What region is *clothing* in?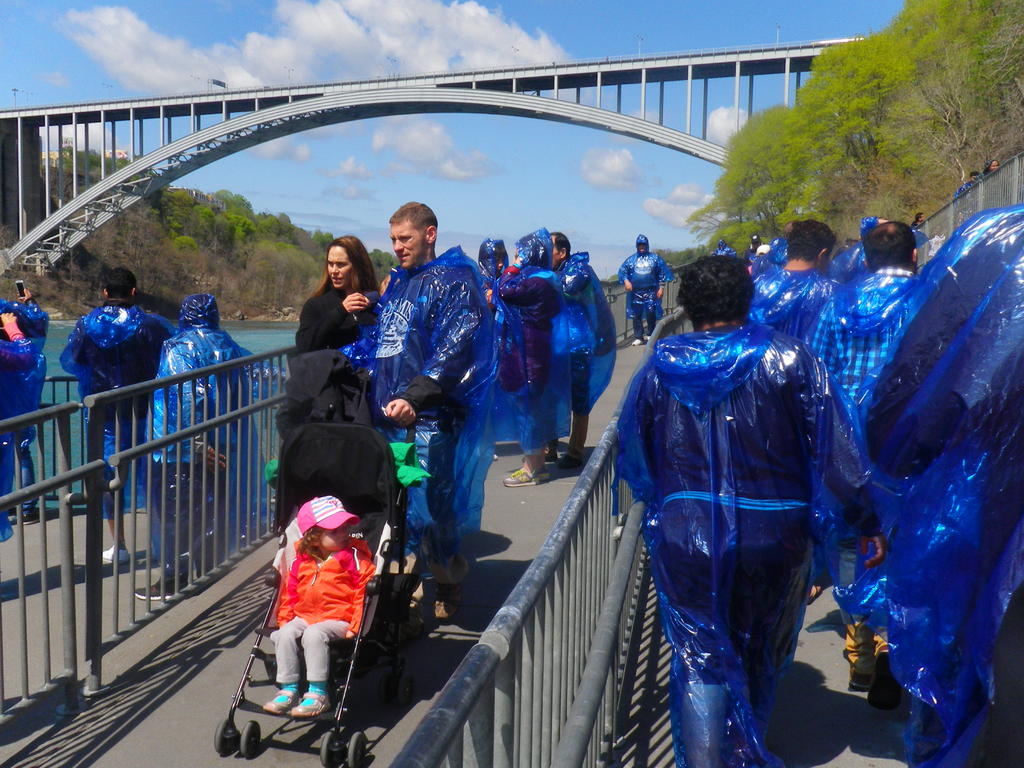
left=609, top=253, right=852, bottom=763.
